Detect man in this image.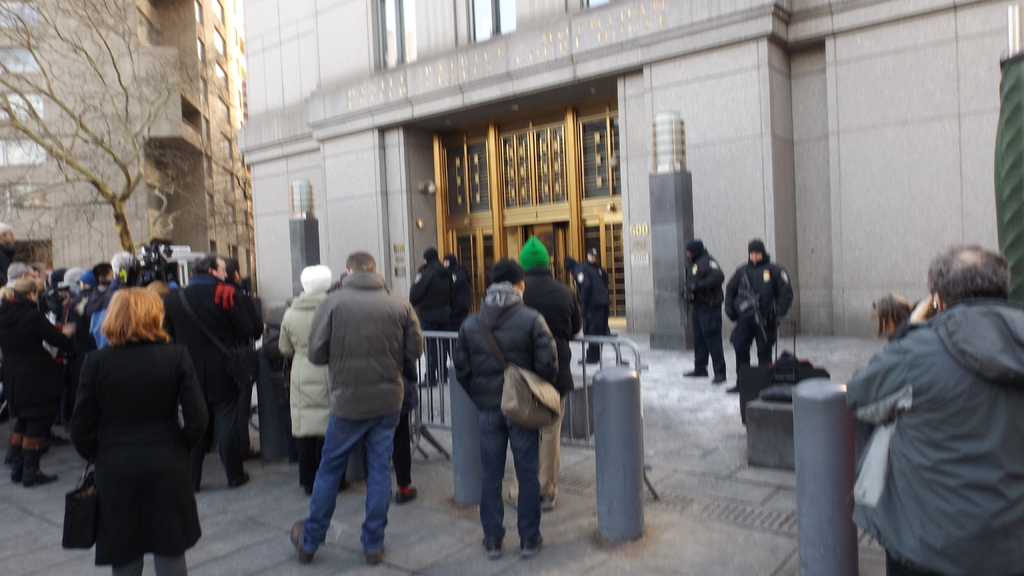
Detection: detection(514, 235, 581, 505).
